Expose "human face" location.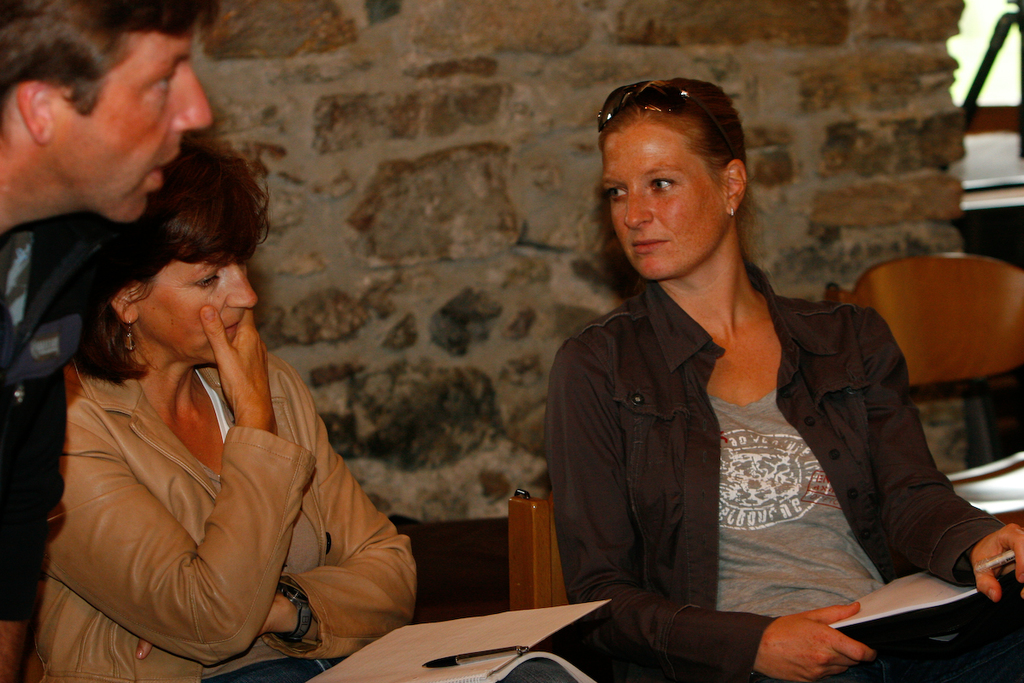
Exposed at (602, 122, 727, 281).
